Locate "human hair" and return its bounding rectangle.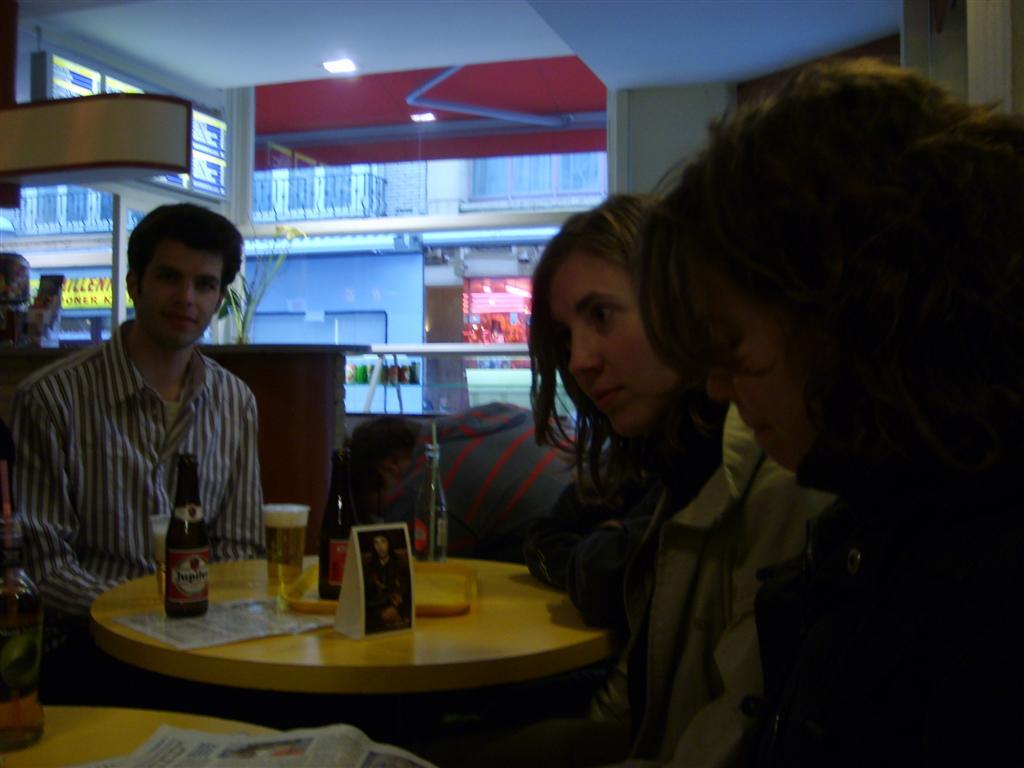
[left=124, top=200, right=245, bottom=314].
